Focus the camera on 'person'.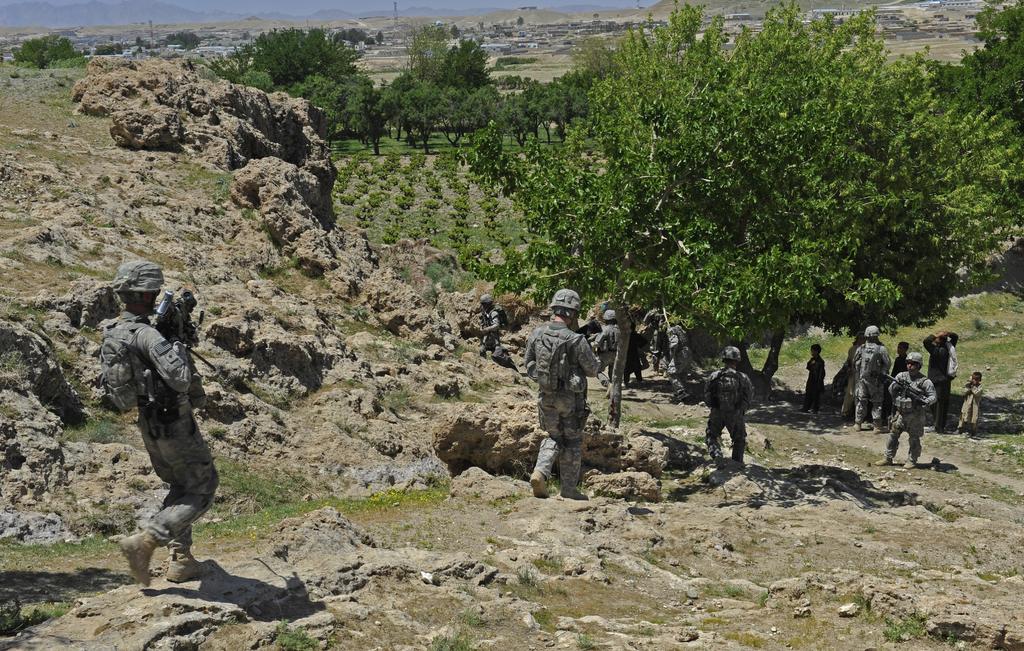
Focus region: 668,312,705,406.
